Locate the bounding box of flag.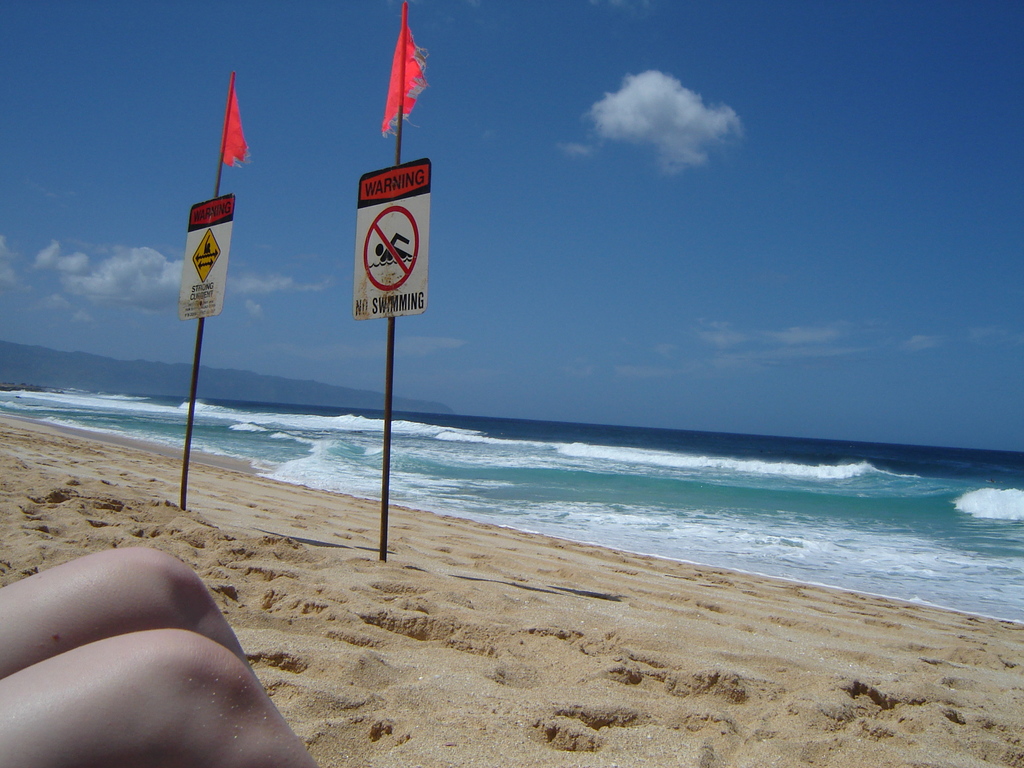
Bounding box: [381, 4, 426, 140].
